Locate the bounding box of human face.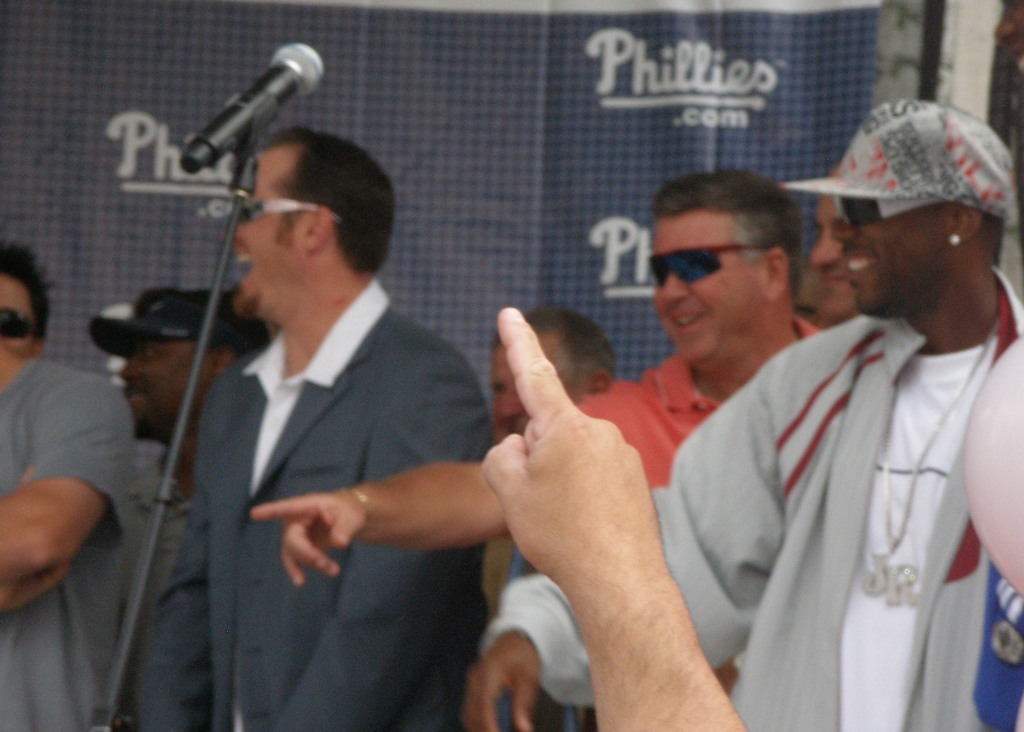
Bounding box: x1=811, y1=193, x2=859, y2=319.
